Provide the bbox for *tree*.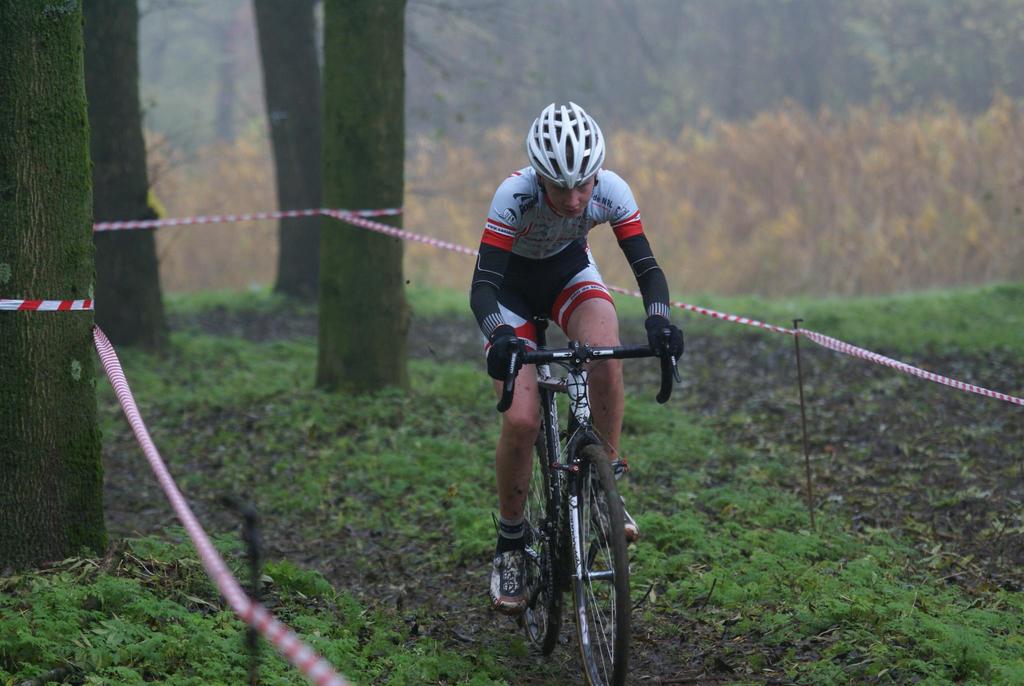
[x1=253, y1=0, x2=324, y2=300].
